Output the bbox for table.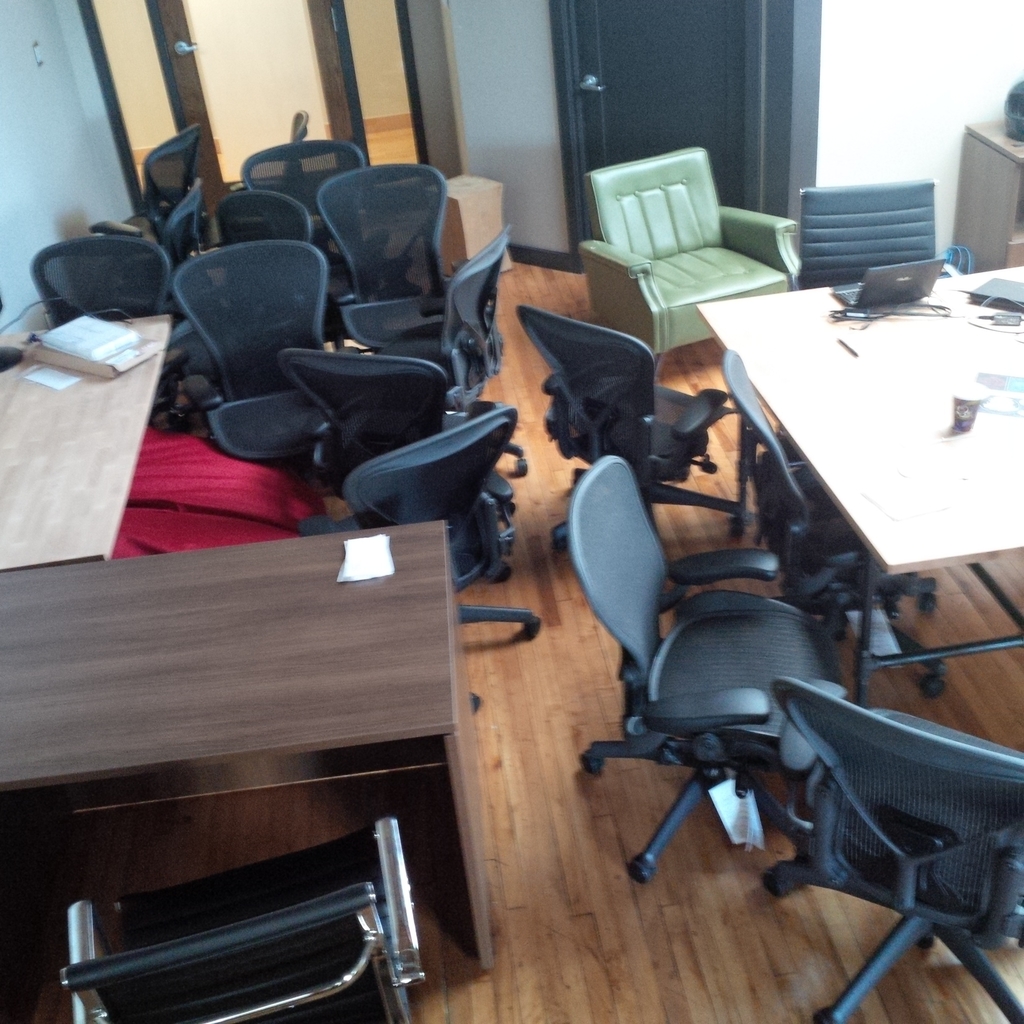
region(951, 120, 1023, 276).
